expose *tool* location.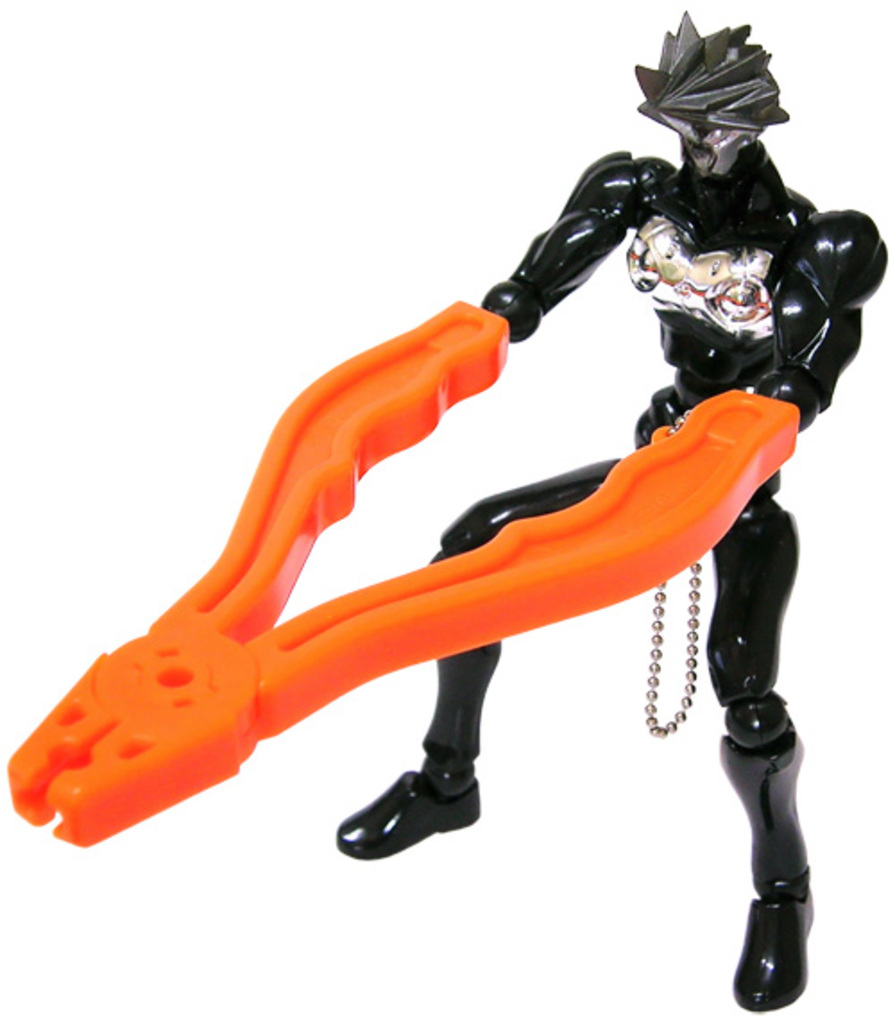
Exposed at bbox=[21, 215, 693, 868].
